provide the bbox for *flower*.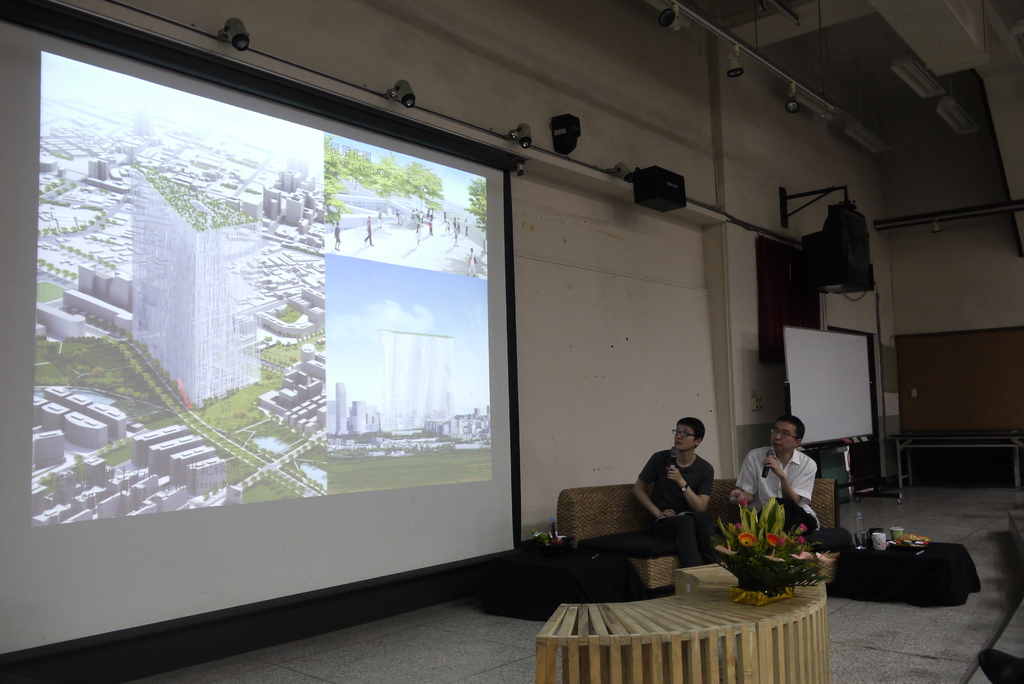
[left=795, top=524, right=808, bottom=534].
